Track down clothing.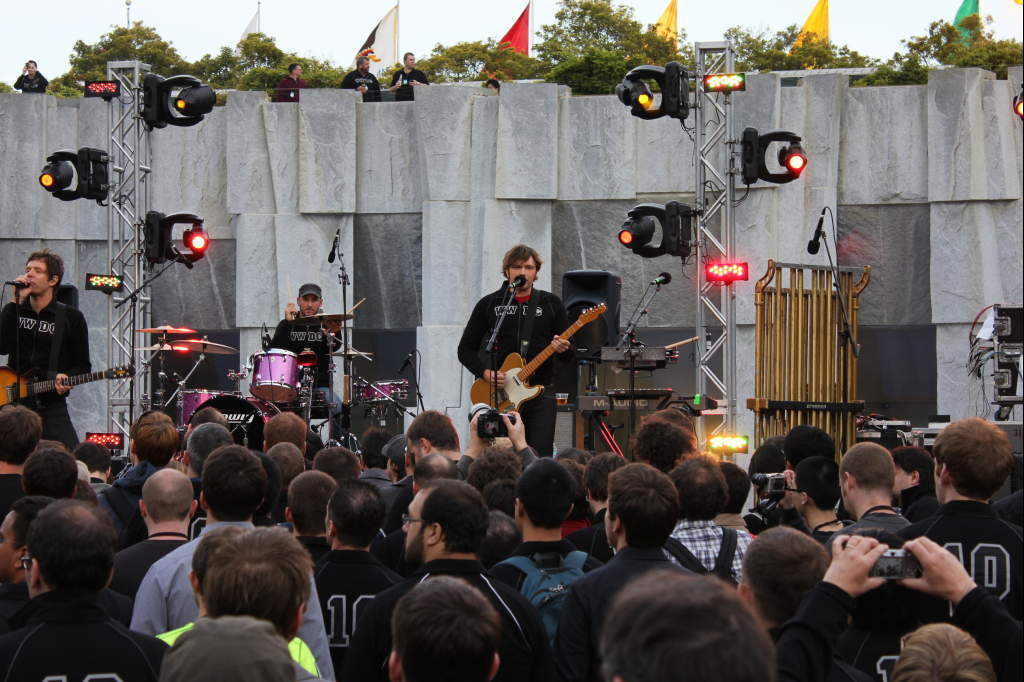
Tracked to detection(267, 318, 342, 412).
